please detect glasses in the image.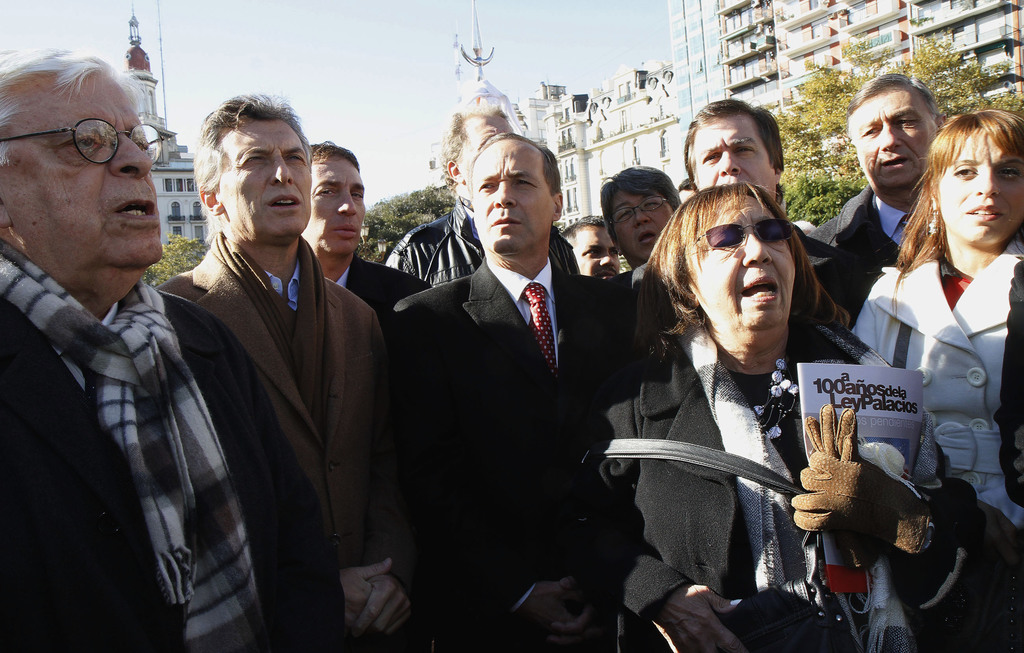
23,109,150,164.
